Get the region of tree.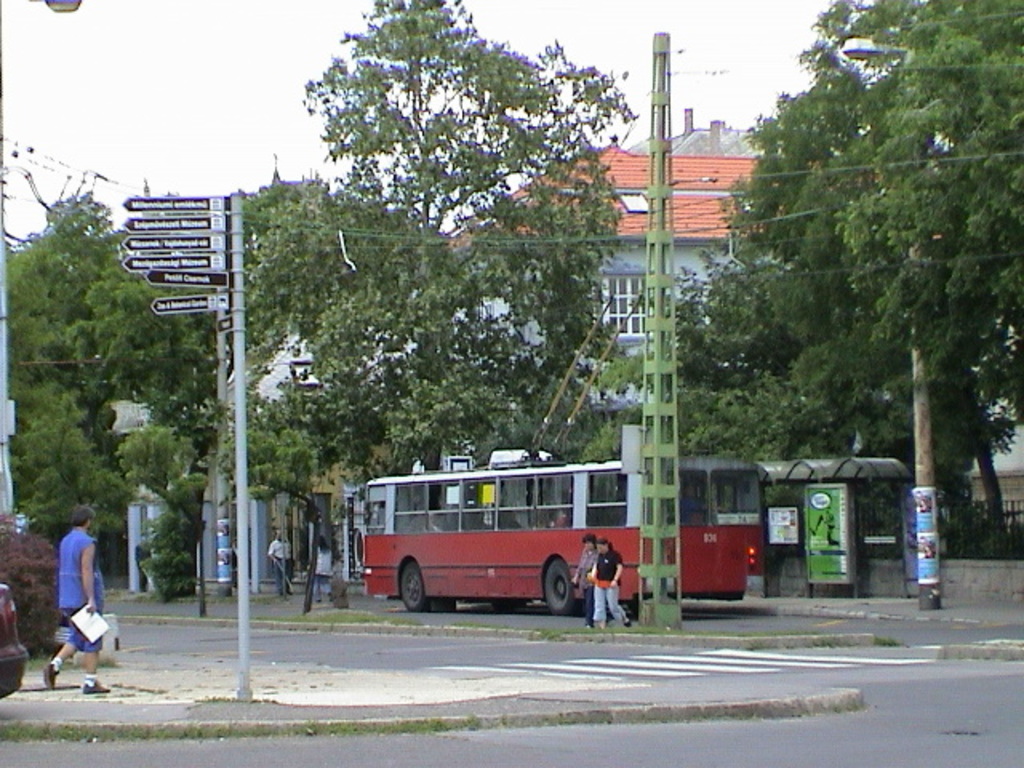
crop(758, 30, 1008, 555).
